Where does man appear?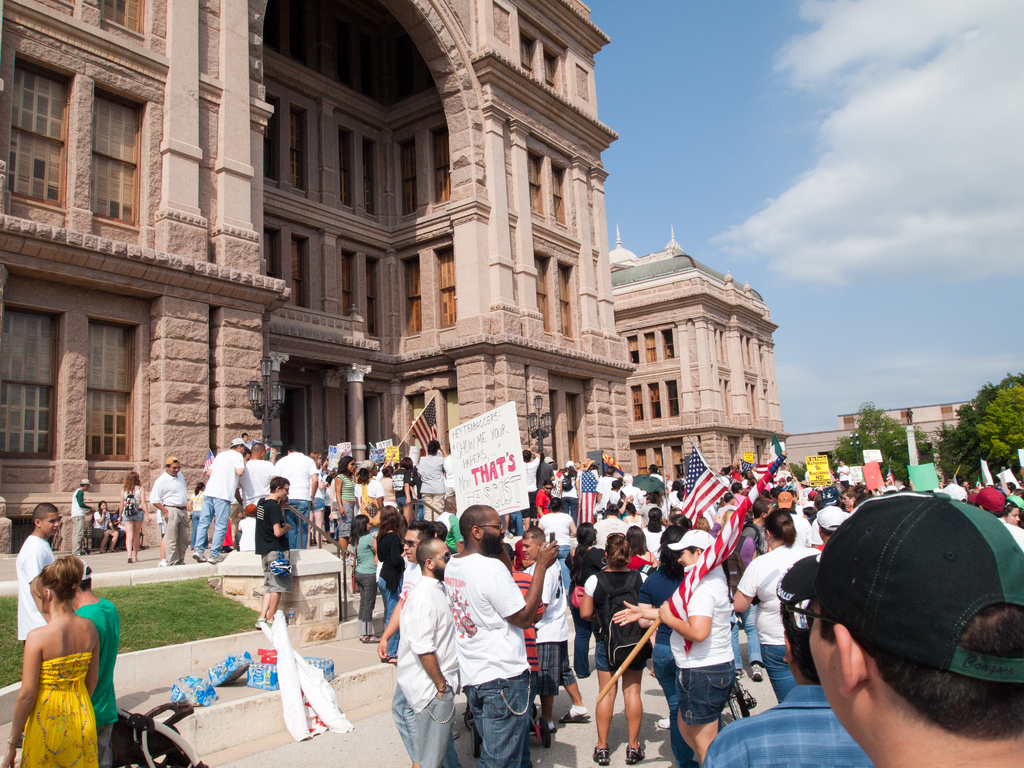
Appears at {"left": 67, "top": 477, "right": 95, "bottom": 554}.
